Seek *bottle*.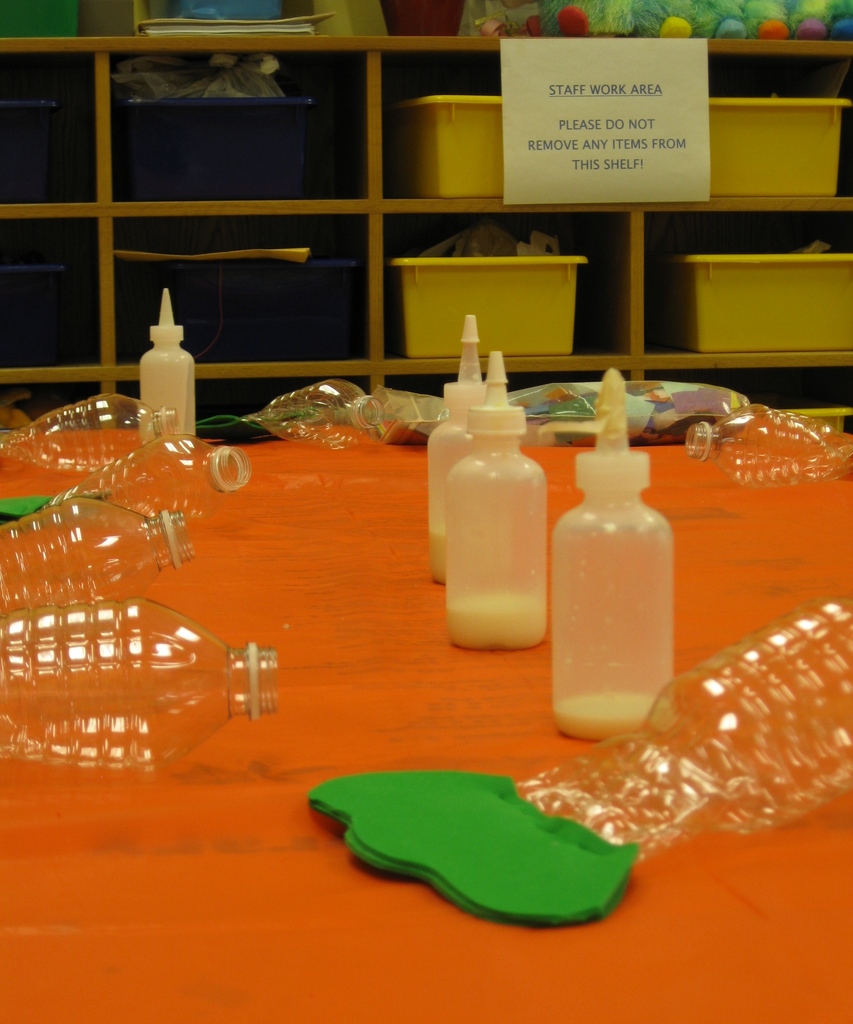
x1=6, y1=596, x2=278, y2=778.
